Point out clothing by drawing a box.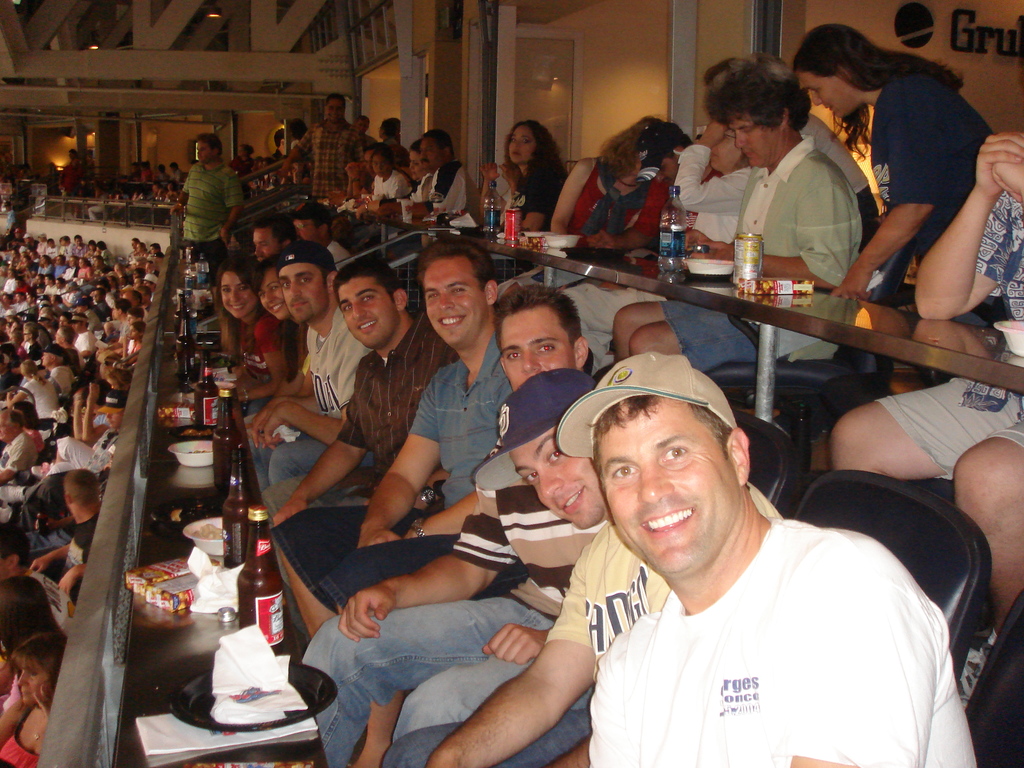
(x1=265, y1=465, x2=386, y2=552).
